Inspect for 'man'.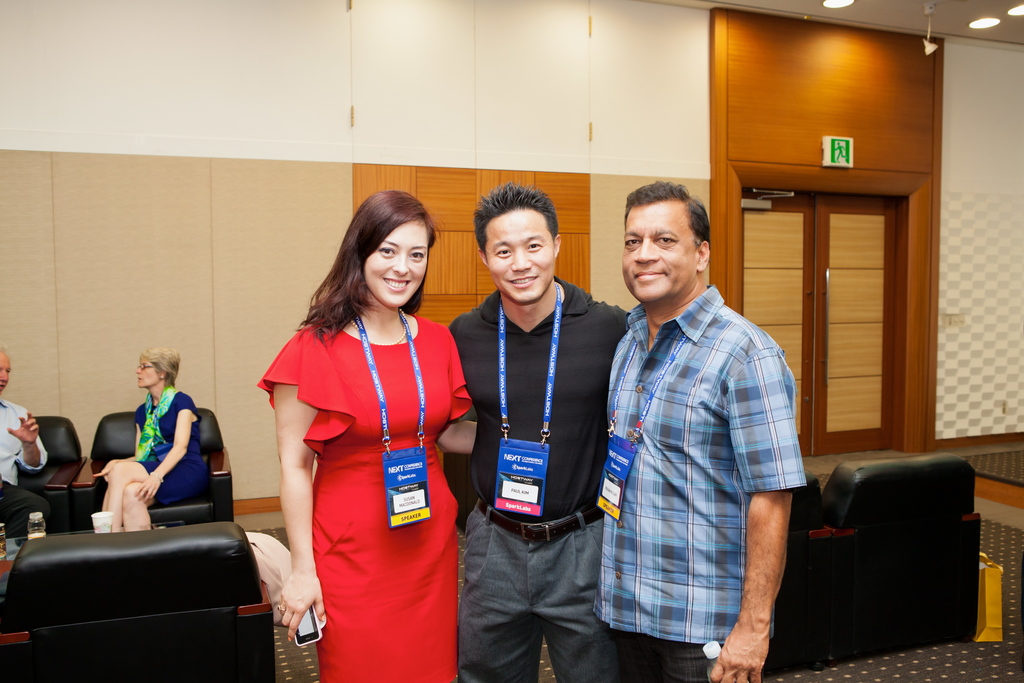
Inspection: (0, 344, 51, 544).
